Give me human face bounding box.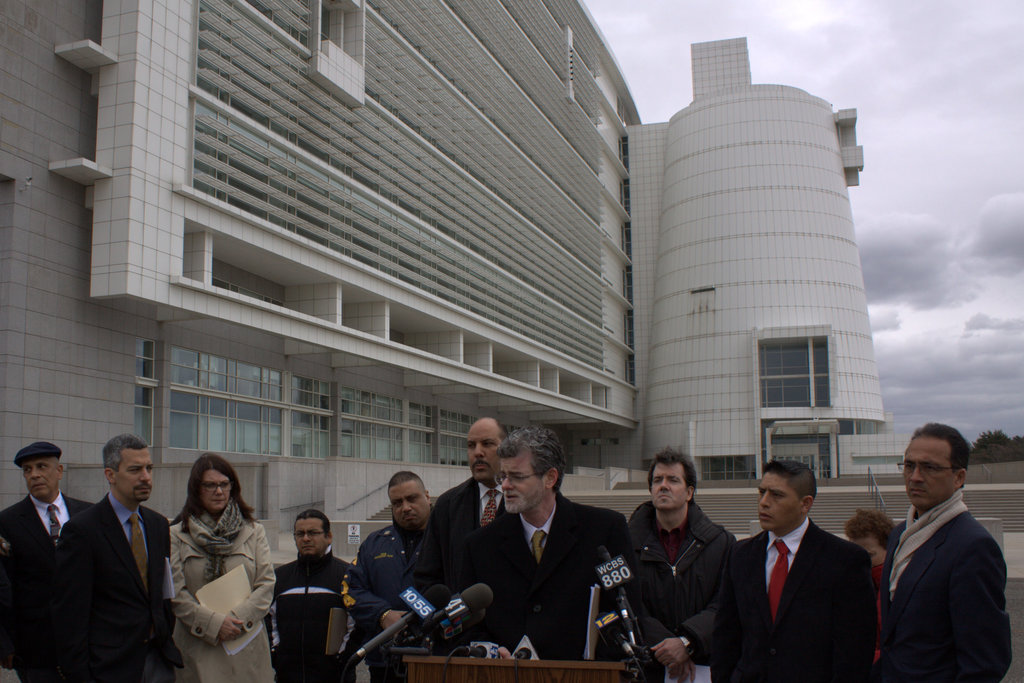
bbox(461, 419, 498, 481).
